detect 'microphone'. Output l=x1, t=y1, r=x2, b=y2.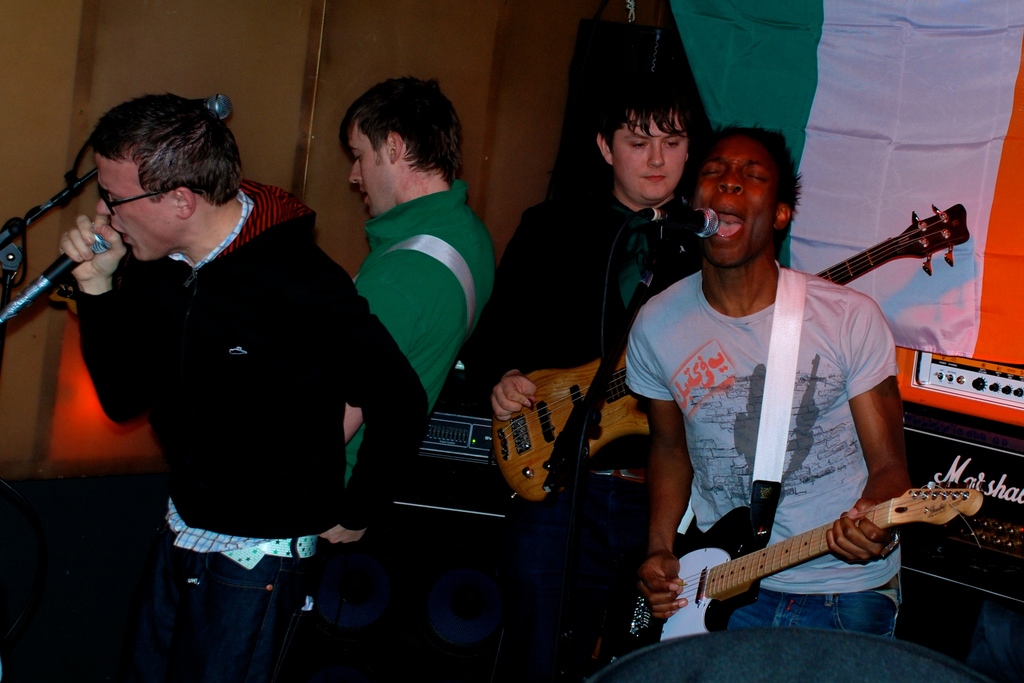
l=623, t=200, r=726, b=252.
